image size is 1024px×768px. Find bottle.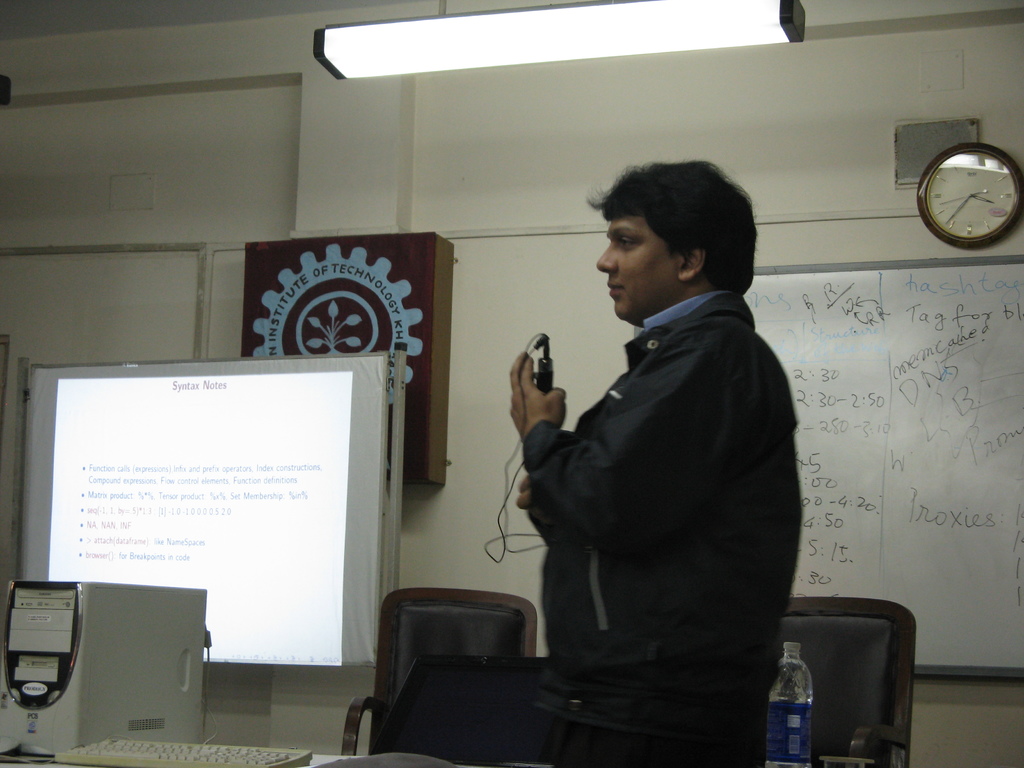
bbox=[764, 634, 813, 767].
